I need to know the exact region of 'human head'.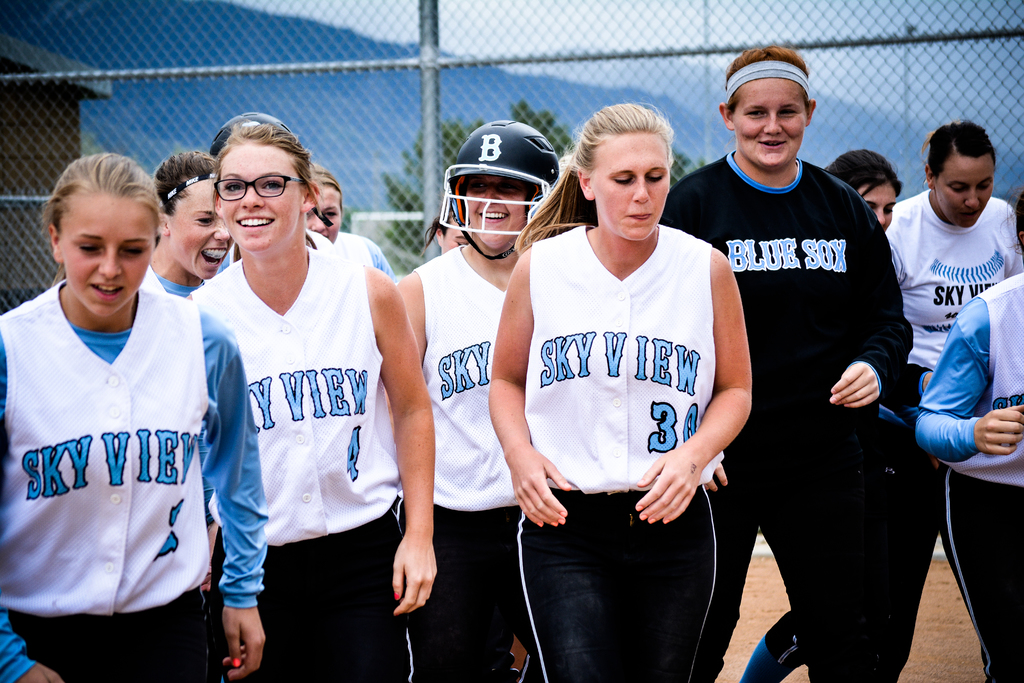
Region: bbox=(36, 146, 157, 319).
